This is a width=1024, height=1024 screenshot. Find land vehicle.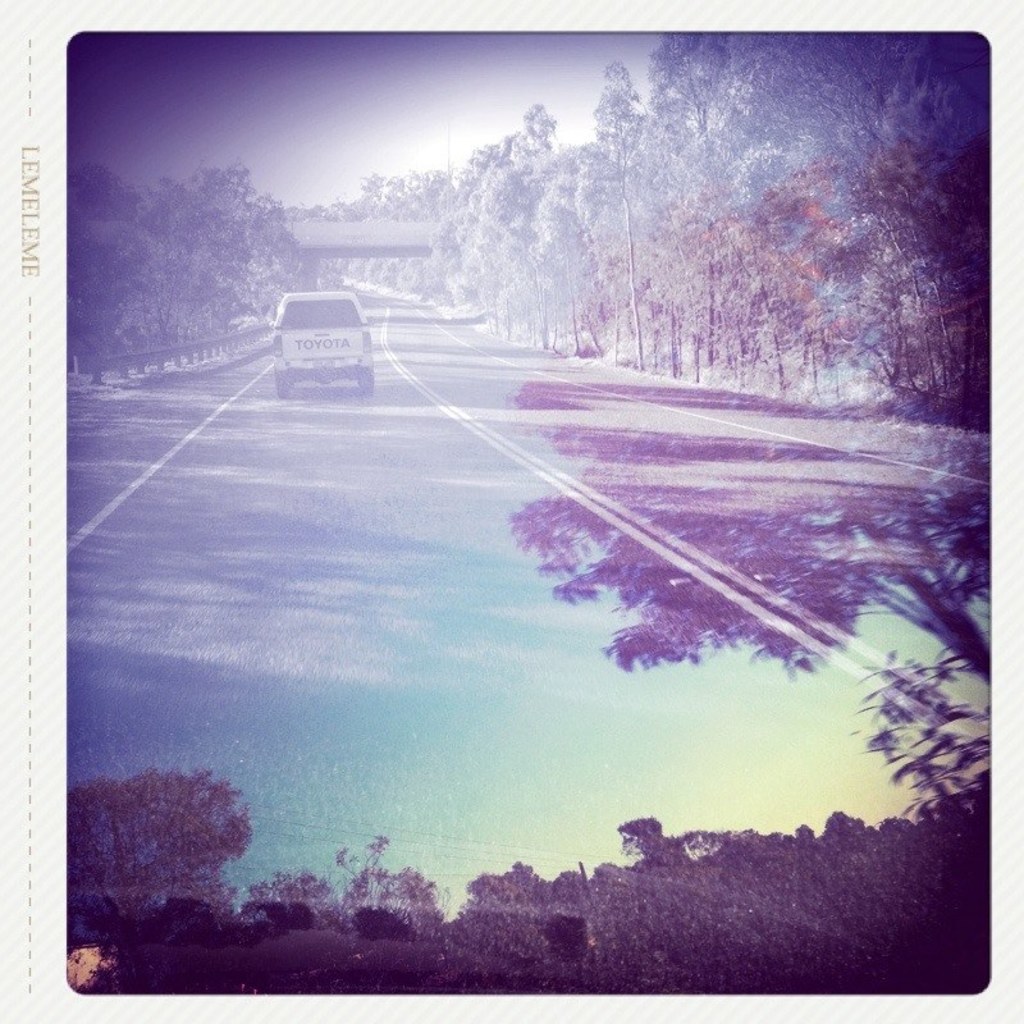
Bounding box: 273:287:378:393.
